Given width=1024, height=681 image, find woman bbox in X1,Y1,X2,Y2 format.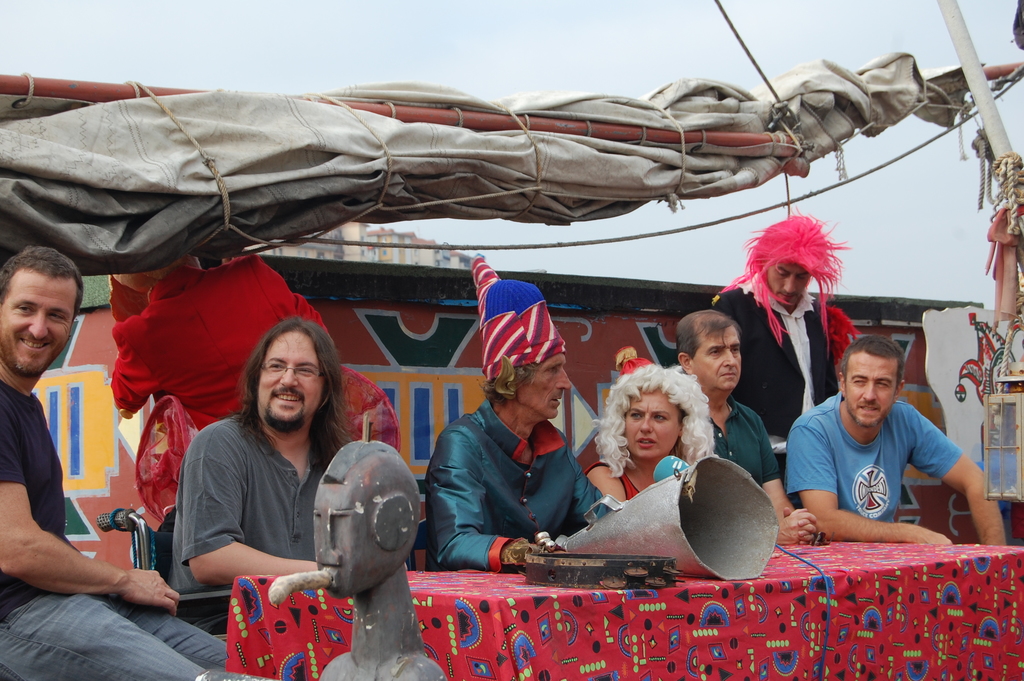
587,370,724,530.
